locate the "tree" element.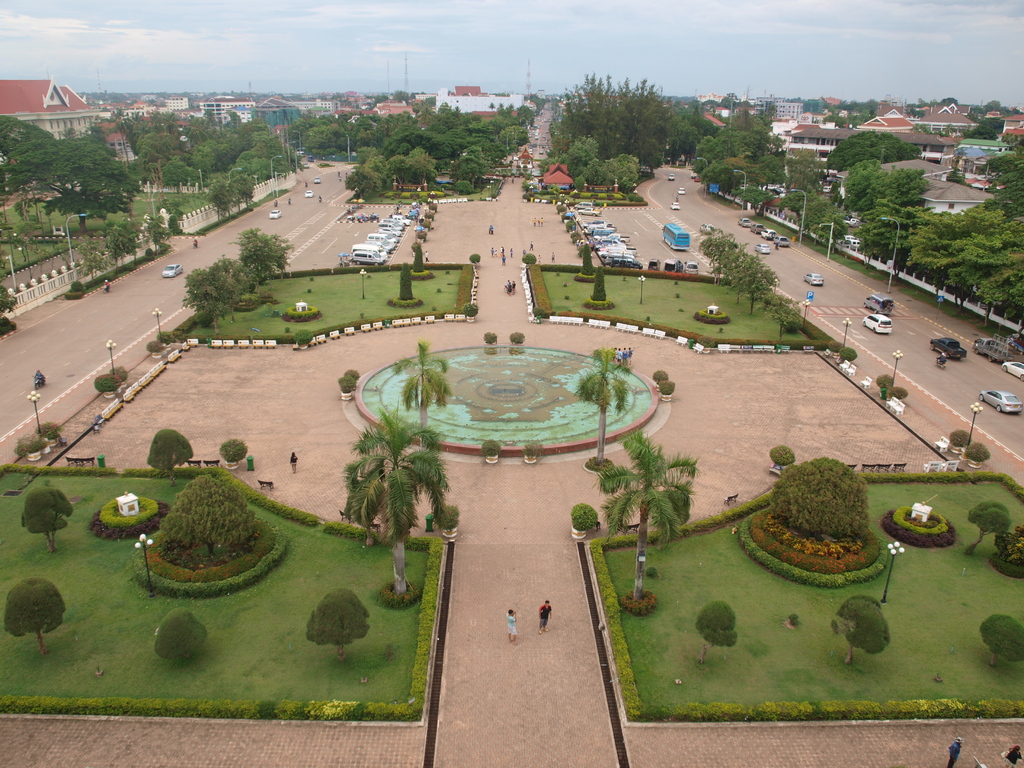
Element bbox: bbox(6, 575, 68, 657).
